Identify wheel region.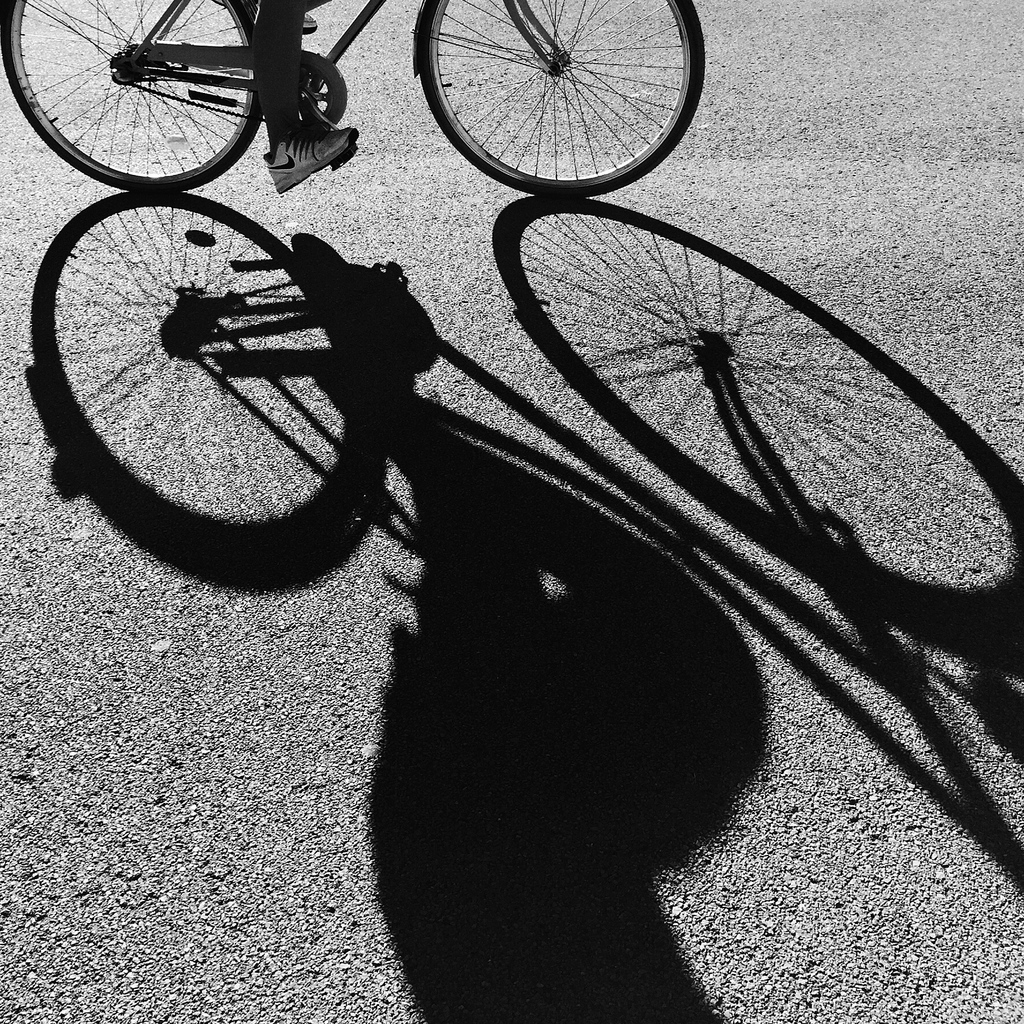
Region: <region>0, 0, 263, 196</region>.
